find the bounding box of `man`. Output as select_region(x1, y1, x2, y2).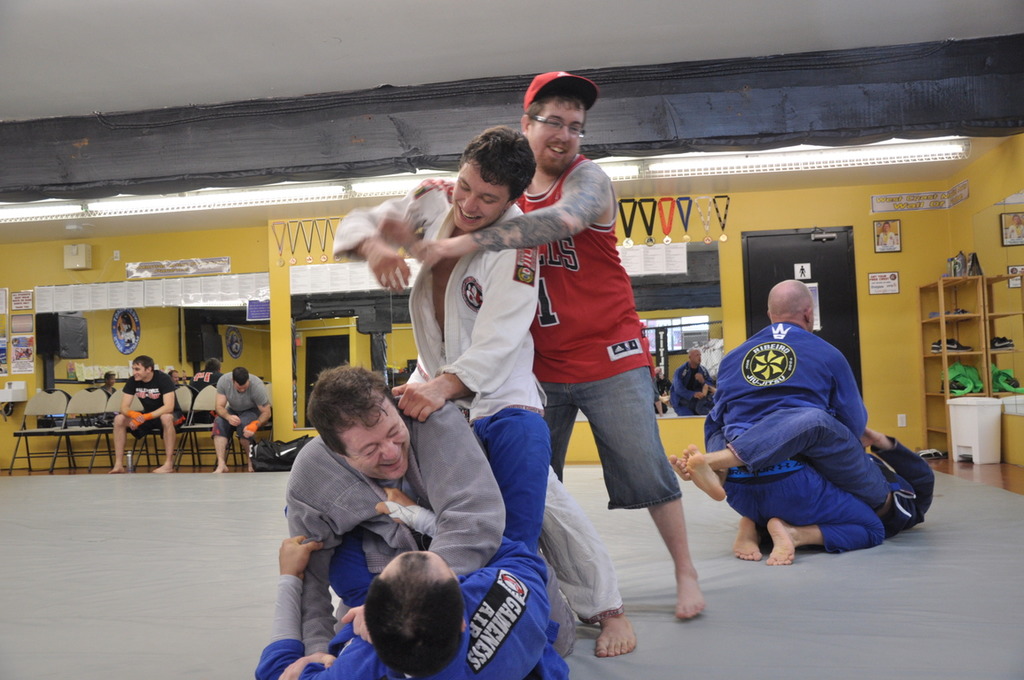
select_region(323, 122, 554, 563).
